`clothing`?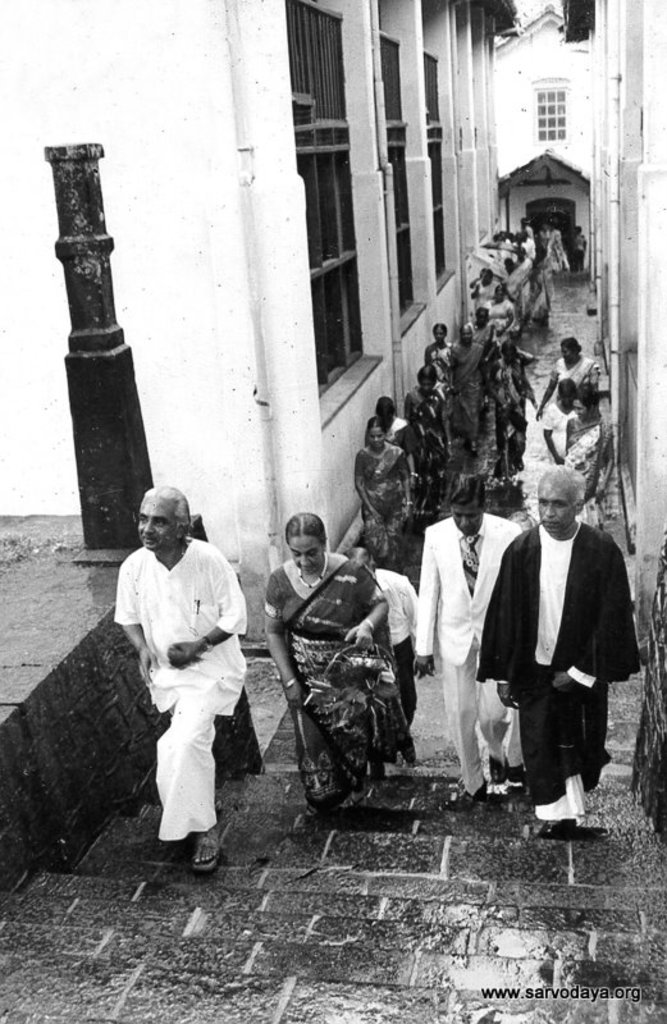
x1=453, y1=335, x2=485, y2=429
